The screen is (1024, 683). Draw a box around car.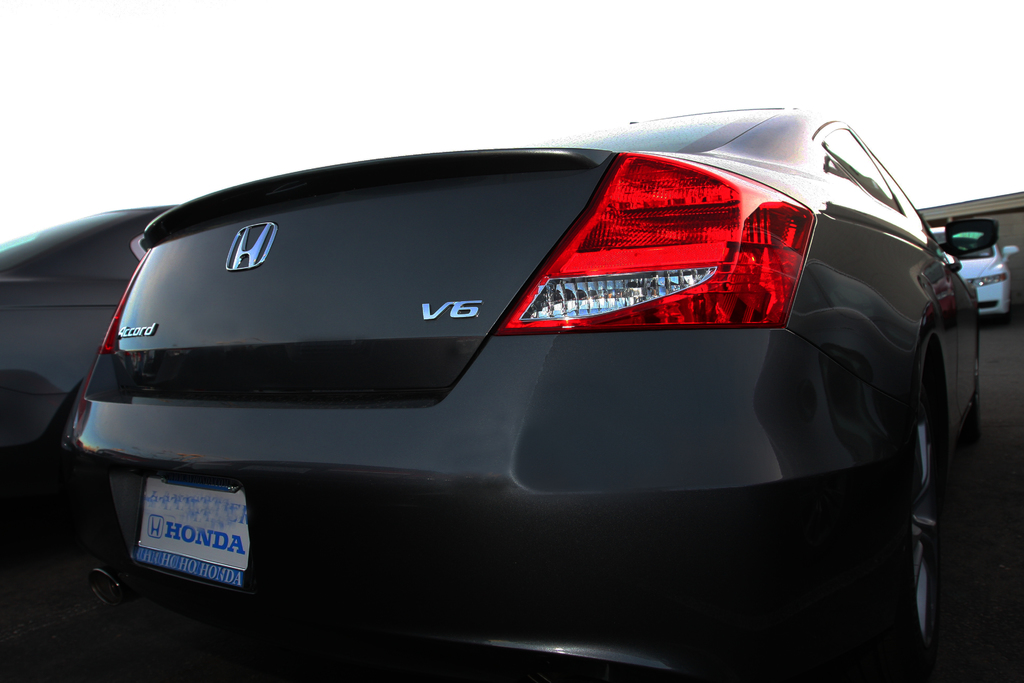
60/95/998/682.
